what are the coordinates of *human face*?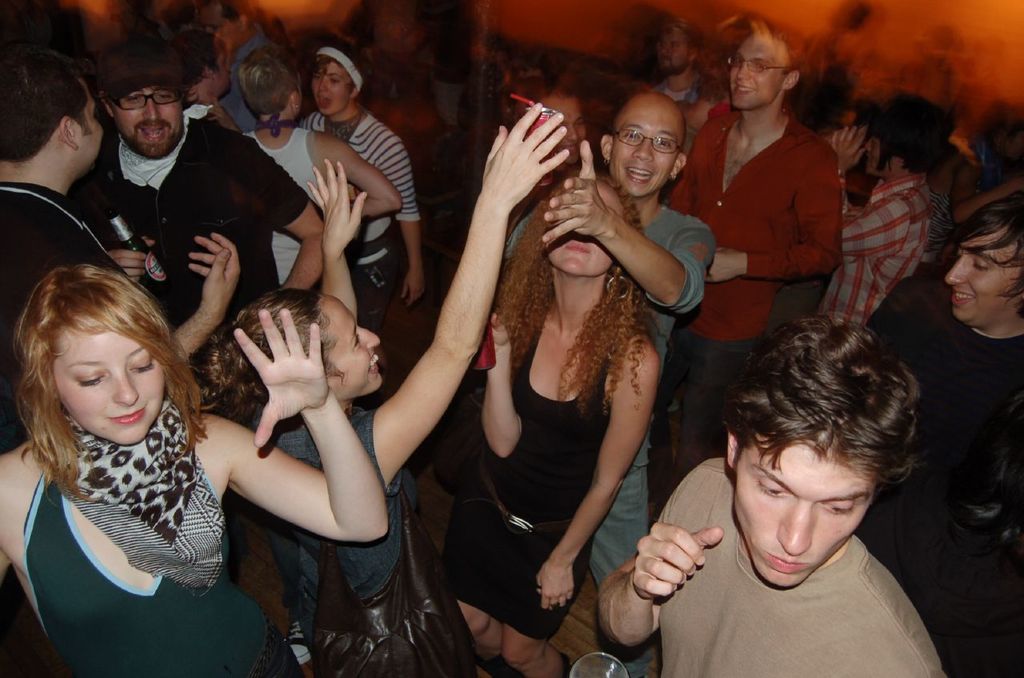
{"x1": 214, "y1": 40, "x2": 229, "y2": 94}.
